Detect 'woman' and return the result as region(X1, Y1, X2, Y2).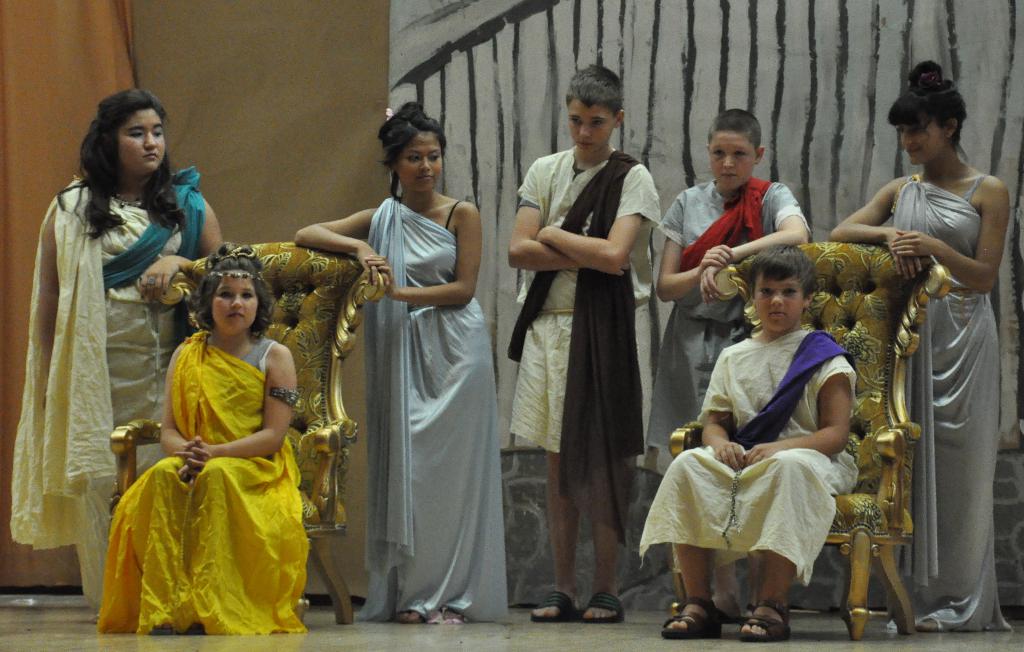
region(292, 101, 518, 624).
